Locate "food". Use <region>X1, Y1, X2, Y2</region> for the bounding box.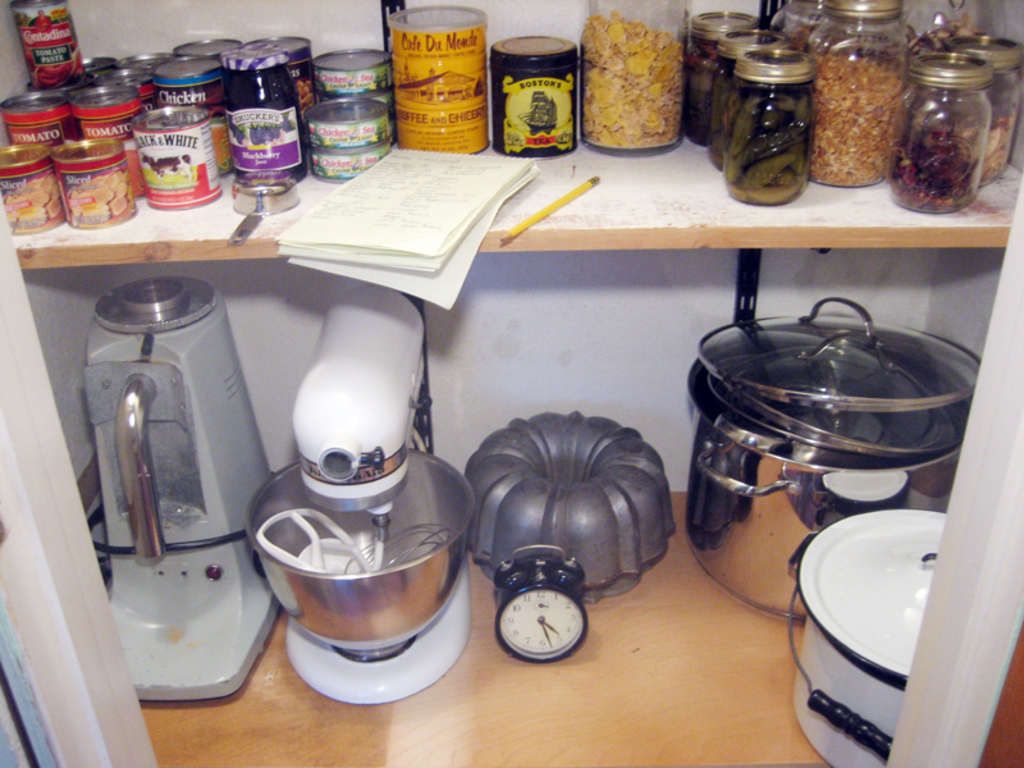
<region>125, 148, 148, 196</region>.
